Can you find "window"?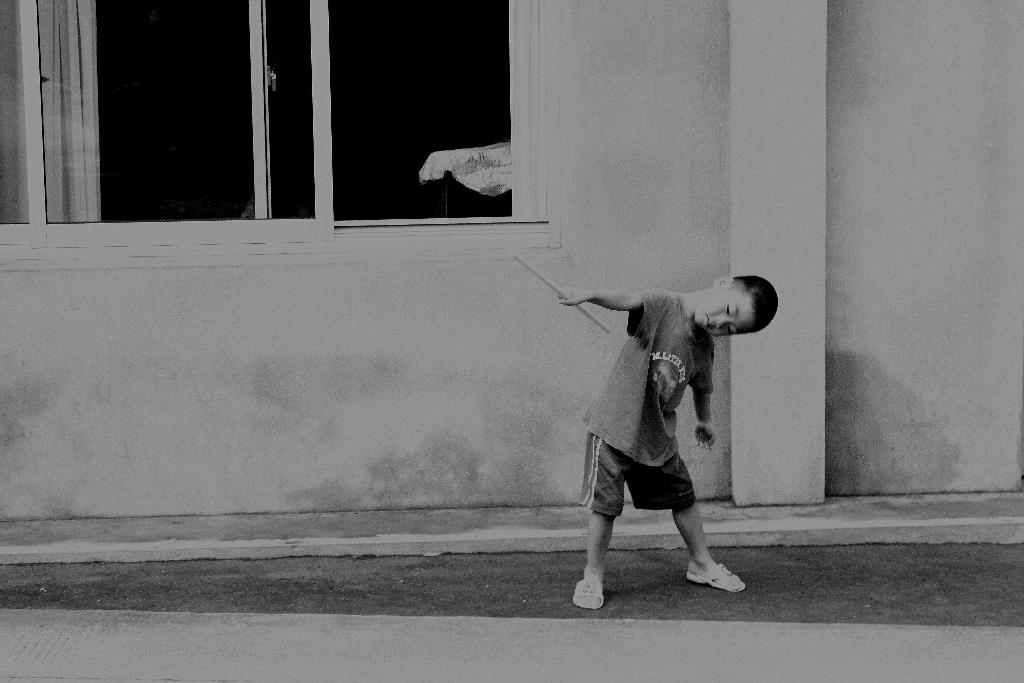
Yes, bounding box: {"x1": 0, "y1": 0, "x2": 547, "y2": 235}.
